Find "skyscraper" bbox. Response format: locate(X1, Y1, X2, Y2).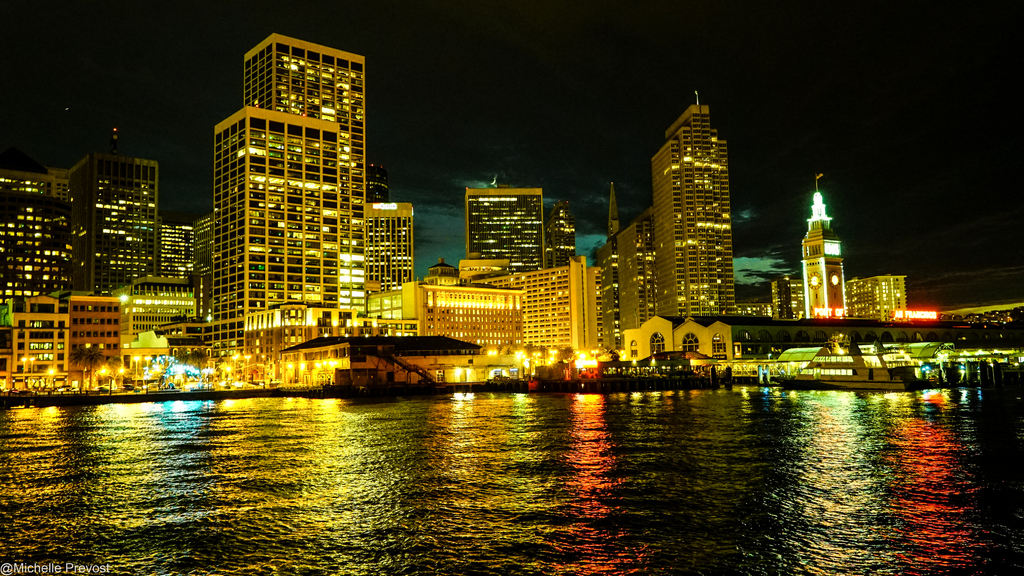
locate(654, 90, 729, 317).
